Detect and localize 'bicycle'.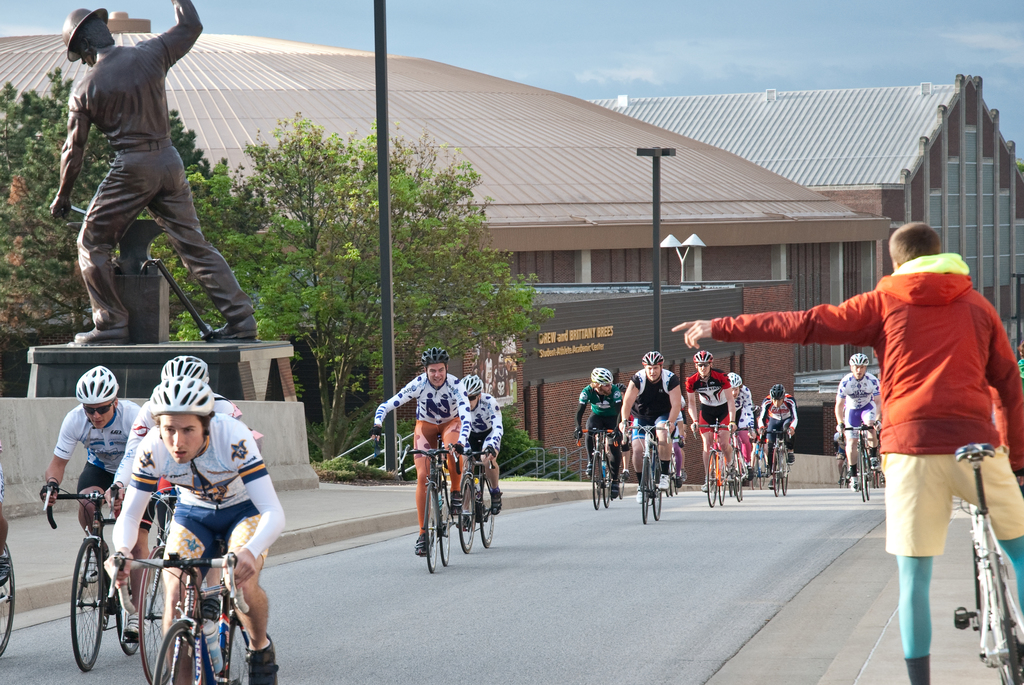
Localized at 108 551 255 684.
